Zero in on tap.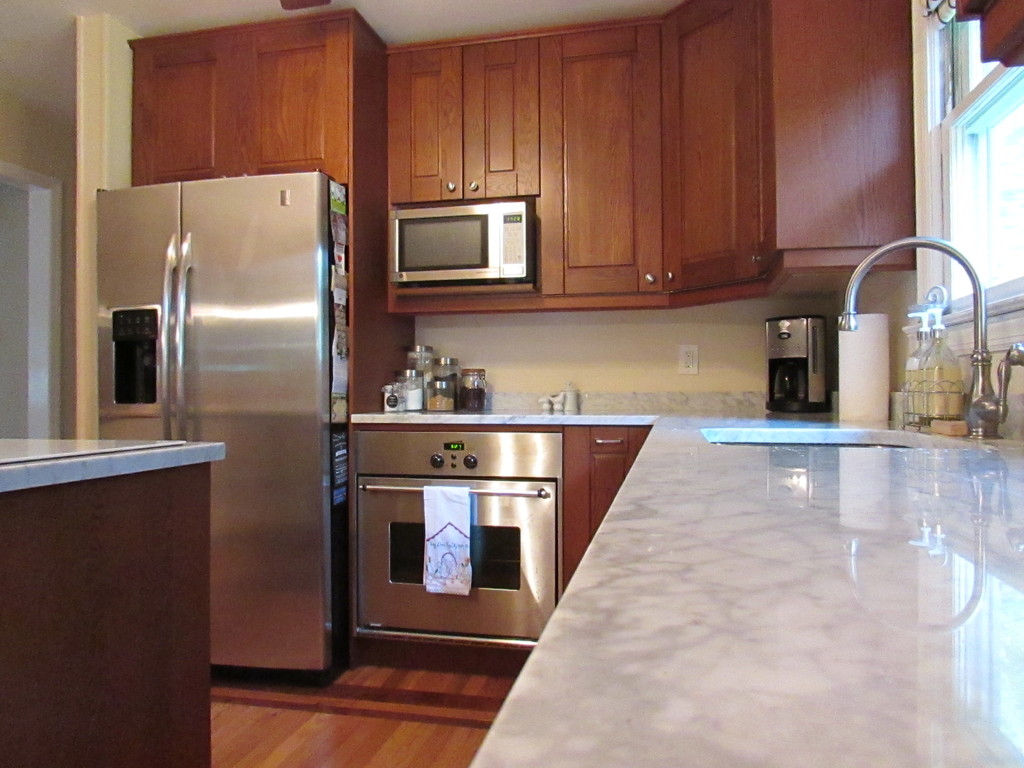
Zeroed in: (left=837, top=233, right=1019, bottom=435).
